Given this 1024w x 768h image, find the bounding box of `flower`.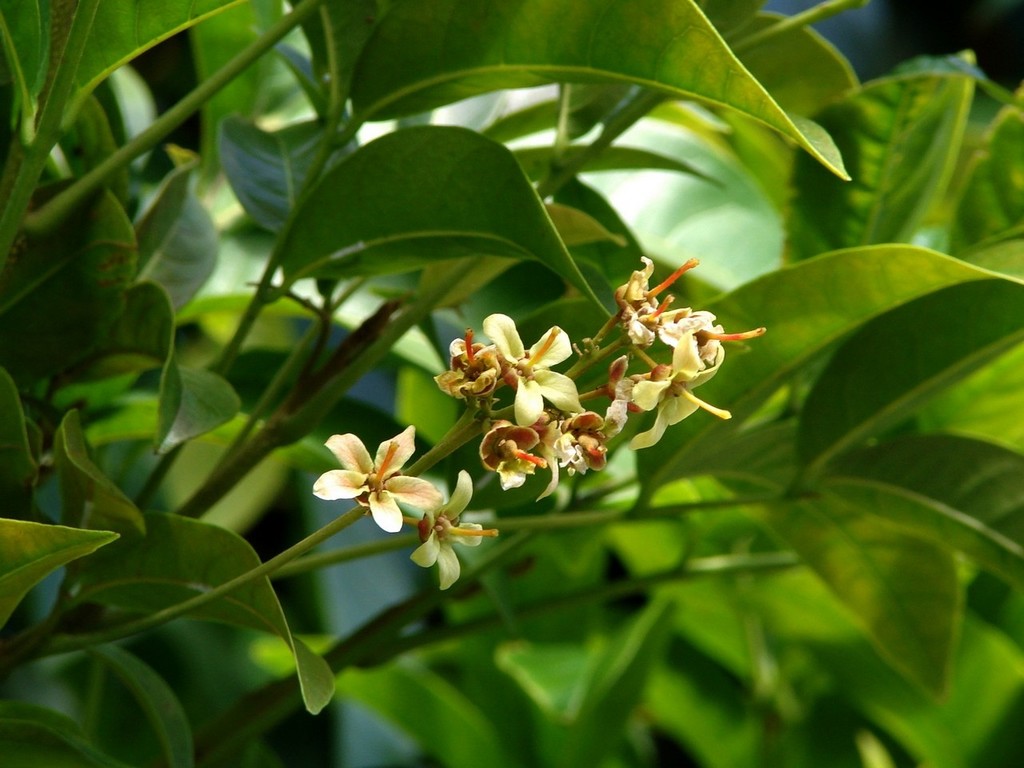
select_region(530, 402, 611, 506).
